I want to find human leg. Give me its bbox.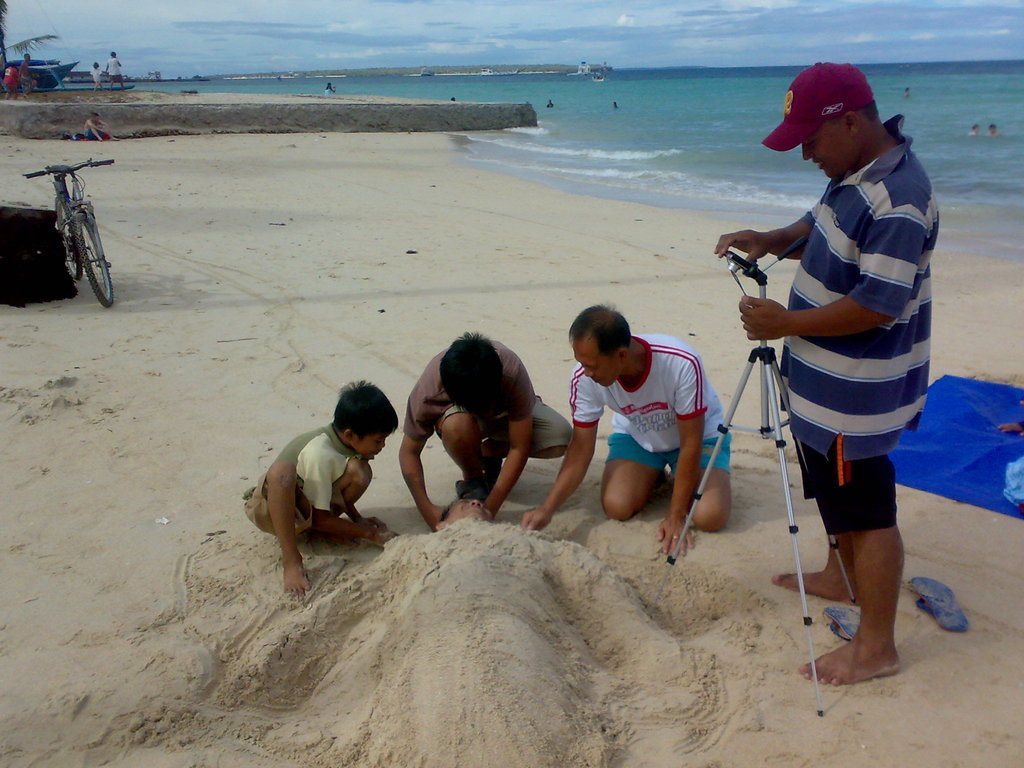
<box>598,429,671,522</box>.
